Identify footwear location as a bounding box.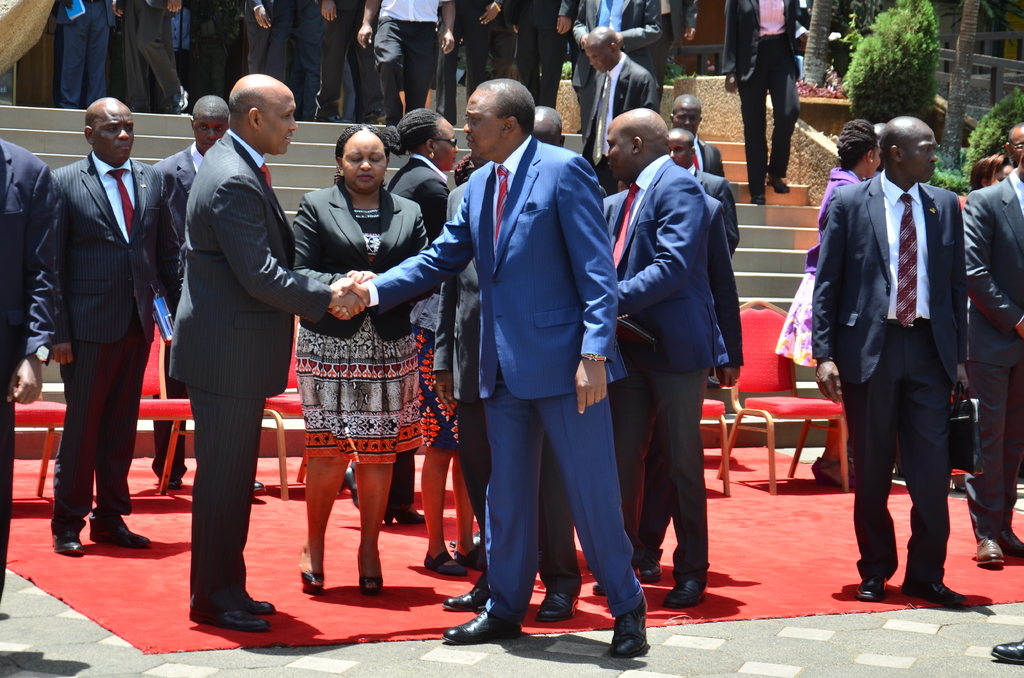
x1=642 y1=562 x2=663 y2=581.
